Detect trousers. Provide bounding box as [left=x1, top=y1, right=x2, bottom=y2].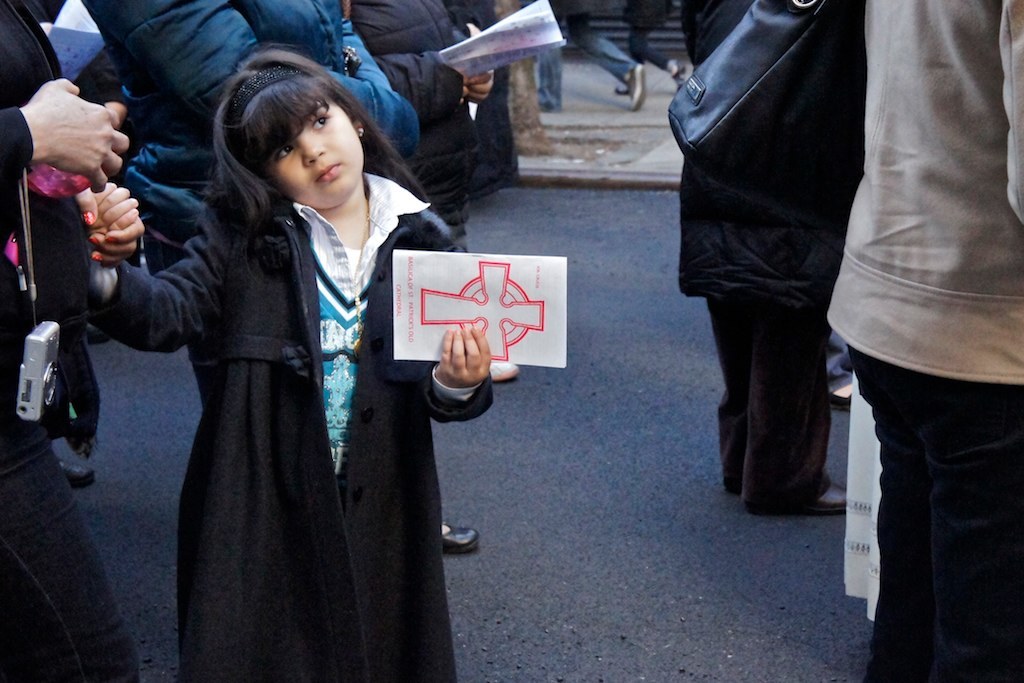
[left=708, top=295, right=831, bottom=497].
